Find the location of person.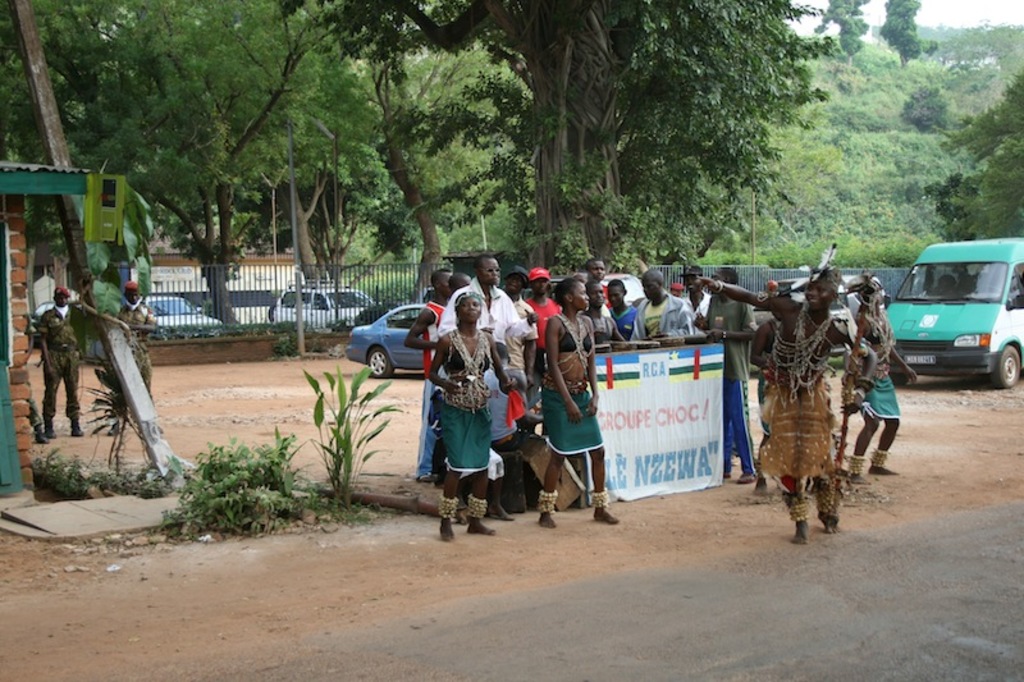
Location: 580, 253, 604, 279.
